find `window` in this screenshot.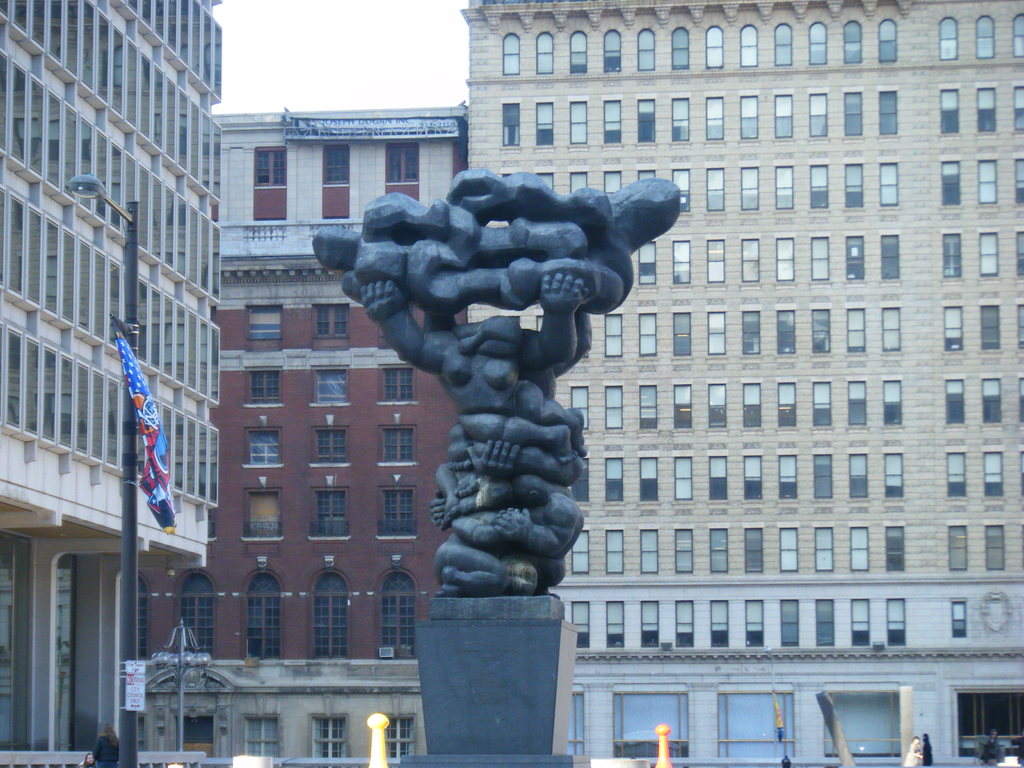
The bounding box for `window` is select_region(954, 687, 1023, 756).
